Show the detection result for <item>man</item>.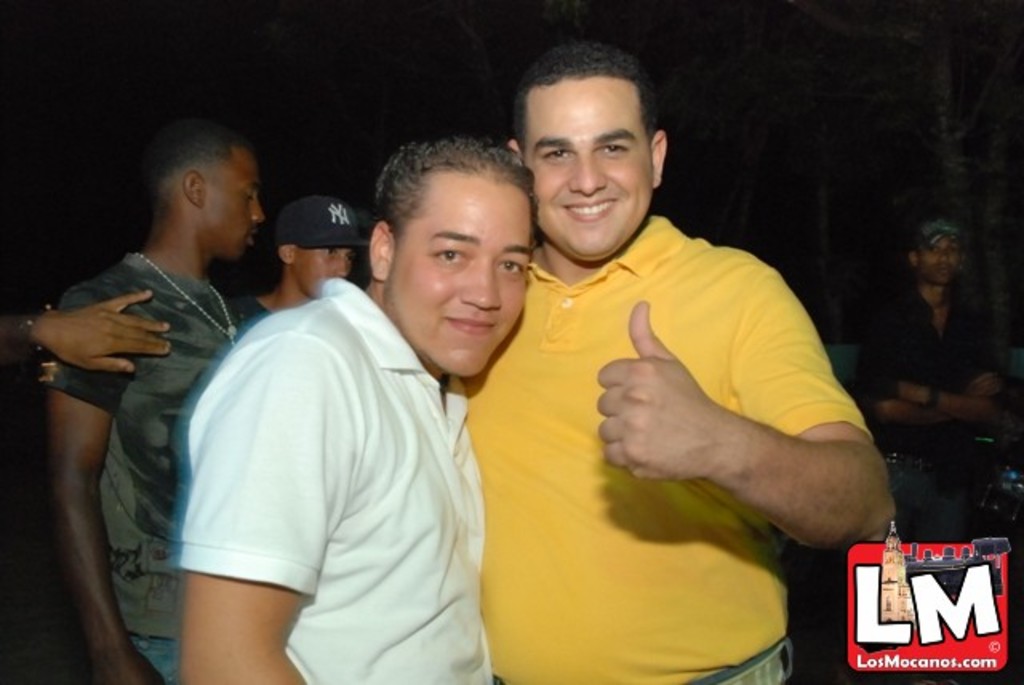
{"left": 453, "top": 38, "right": 893, "bottom": 683}.
